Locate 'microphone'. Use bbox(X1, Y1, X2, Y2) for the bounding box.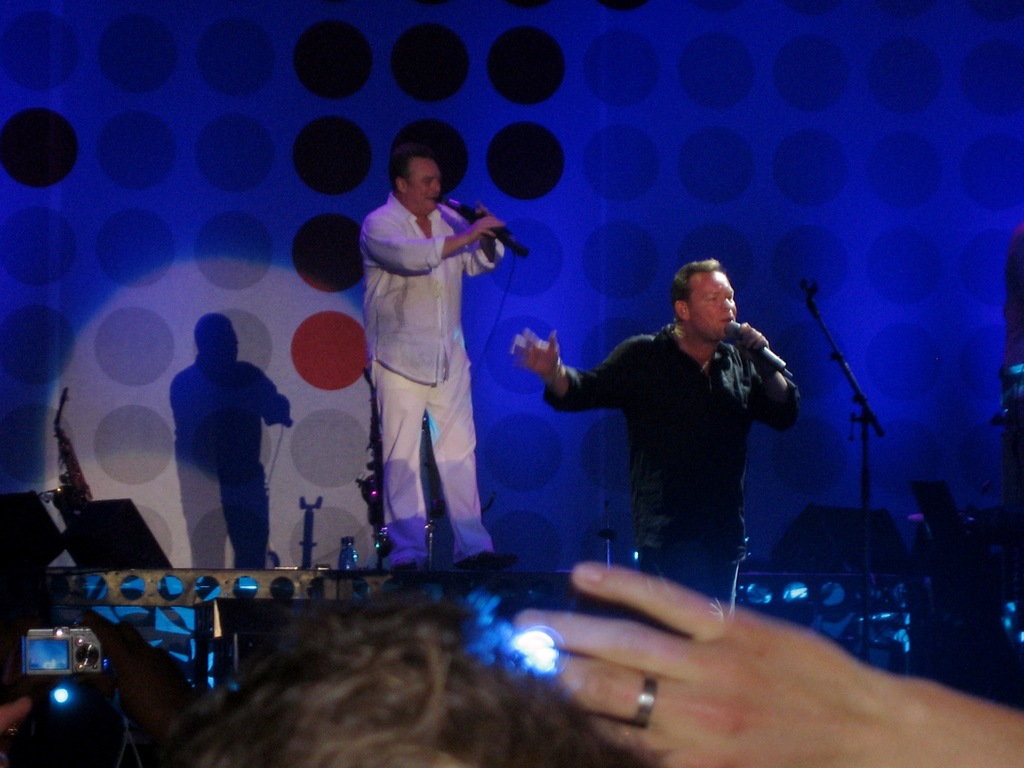
bbox(483, 227, 532, 255).
